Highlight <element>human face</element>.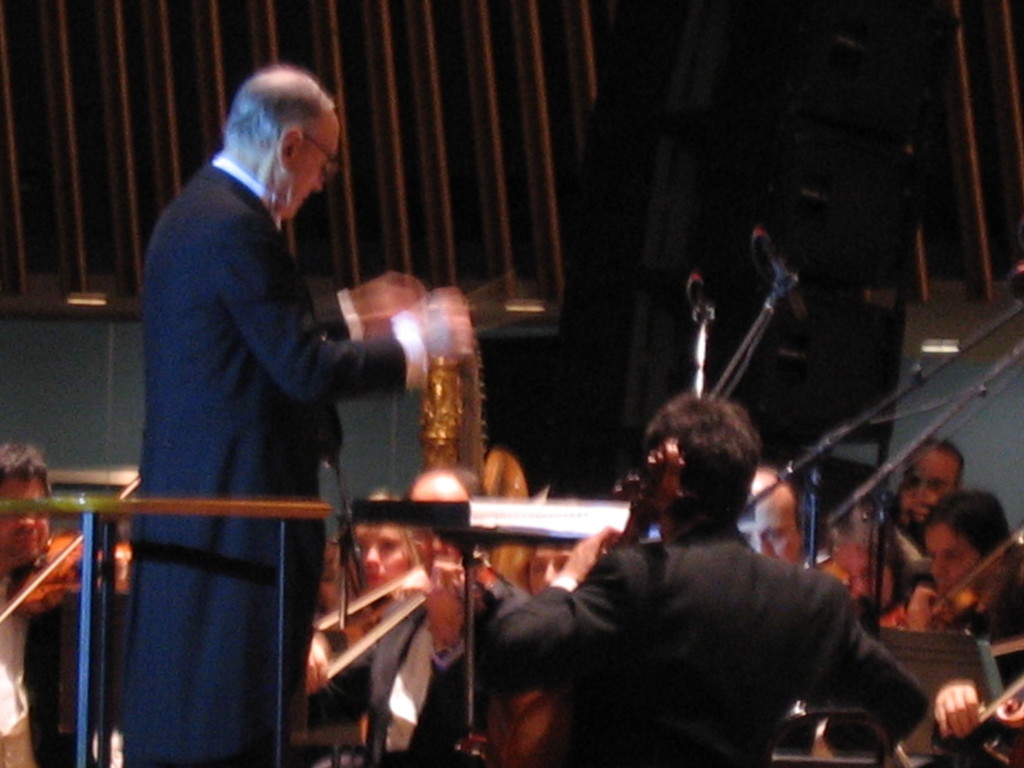
Highlighted region: x1=524, y1=548, x2=573, y2=596.
